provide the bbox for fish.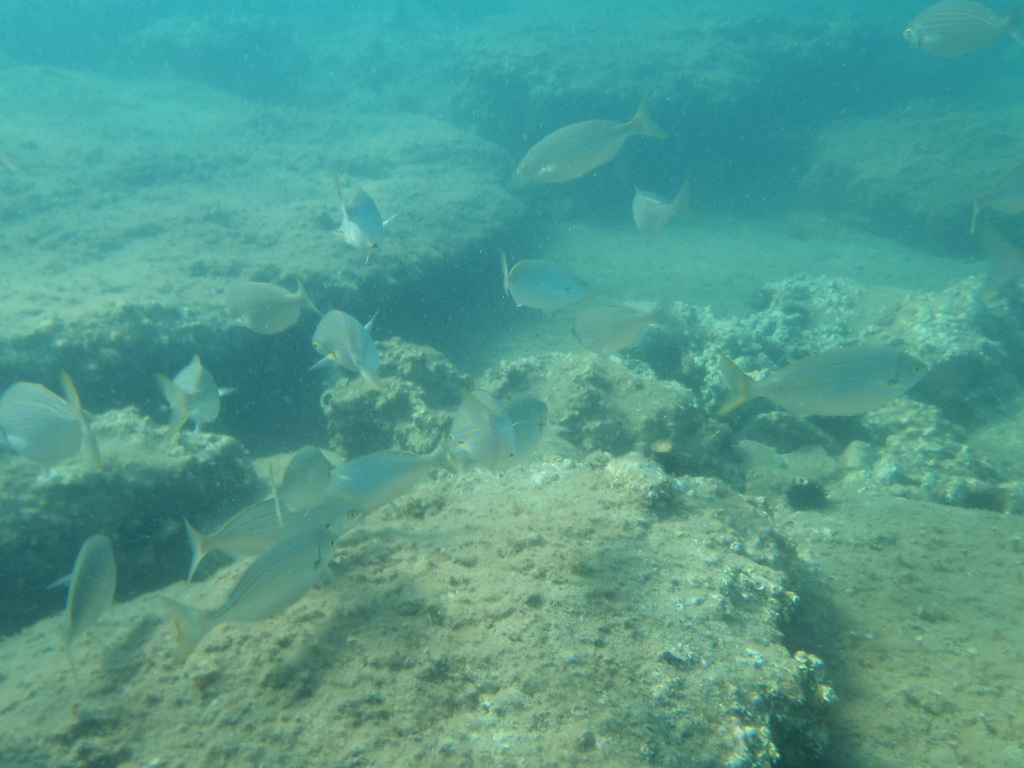
(left=178, top=495, right=293, bottom=587).
